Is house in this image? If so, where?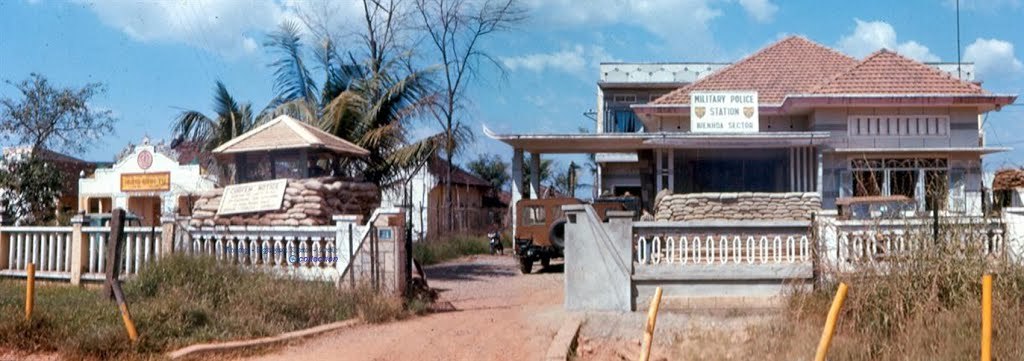
Yes, at (584,59,977,196).
